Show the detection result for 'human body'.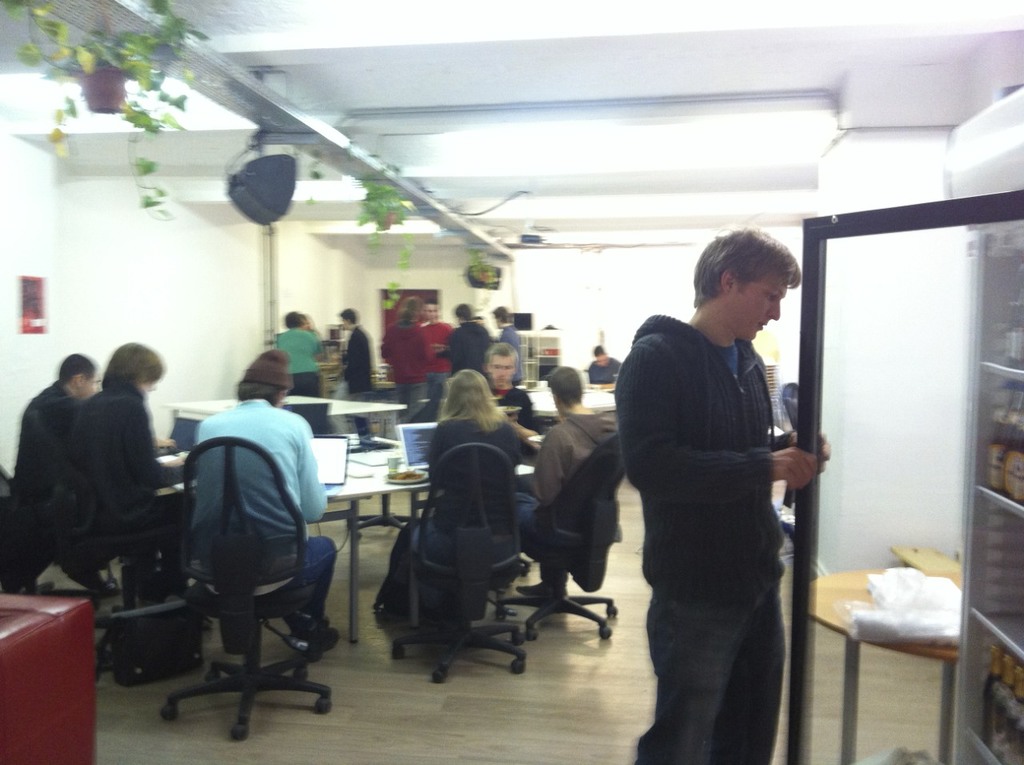
rect(334, 307, 380, 397).
